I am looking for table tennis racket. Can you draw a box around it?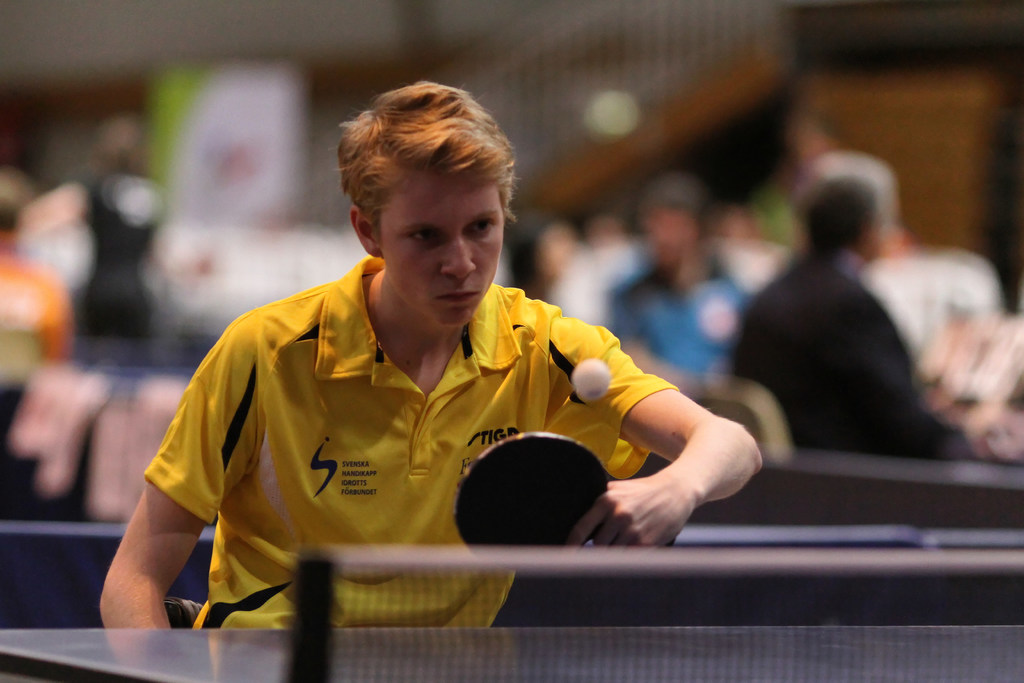
Sure, the bounding box is BBox(454, 432, 675, 567).
